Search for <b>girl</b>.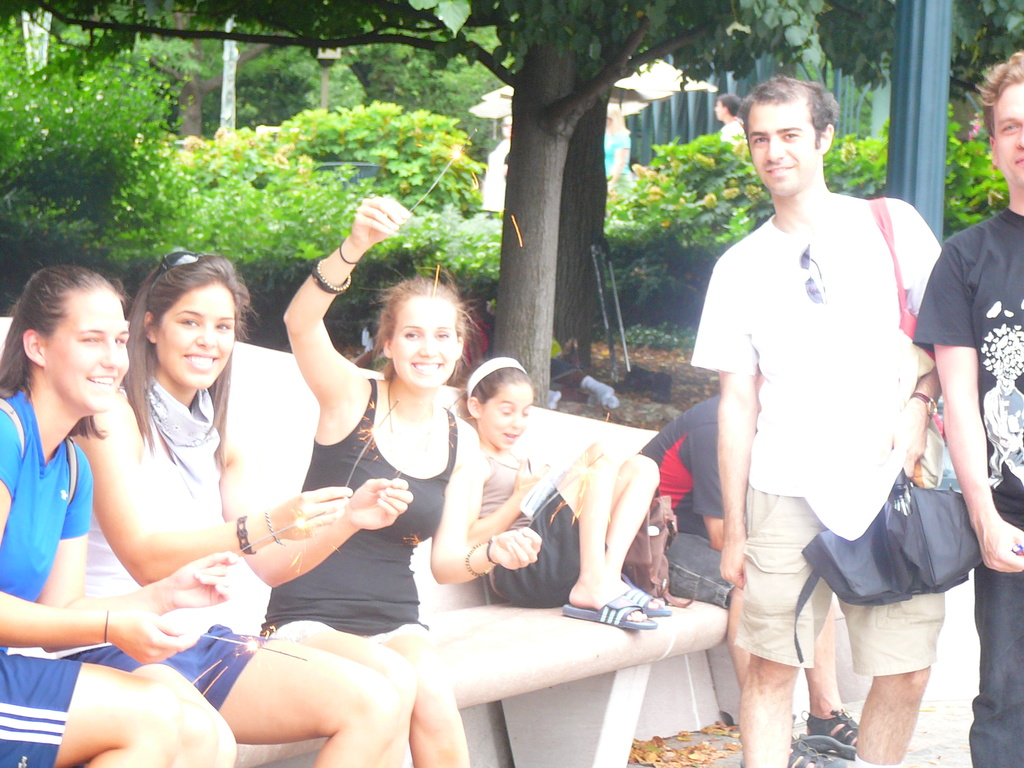
Found at <region>70, 250, 412, 765</region>.
